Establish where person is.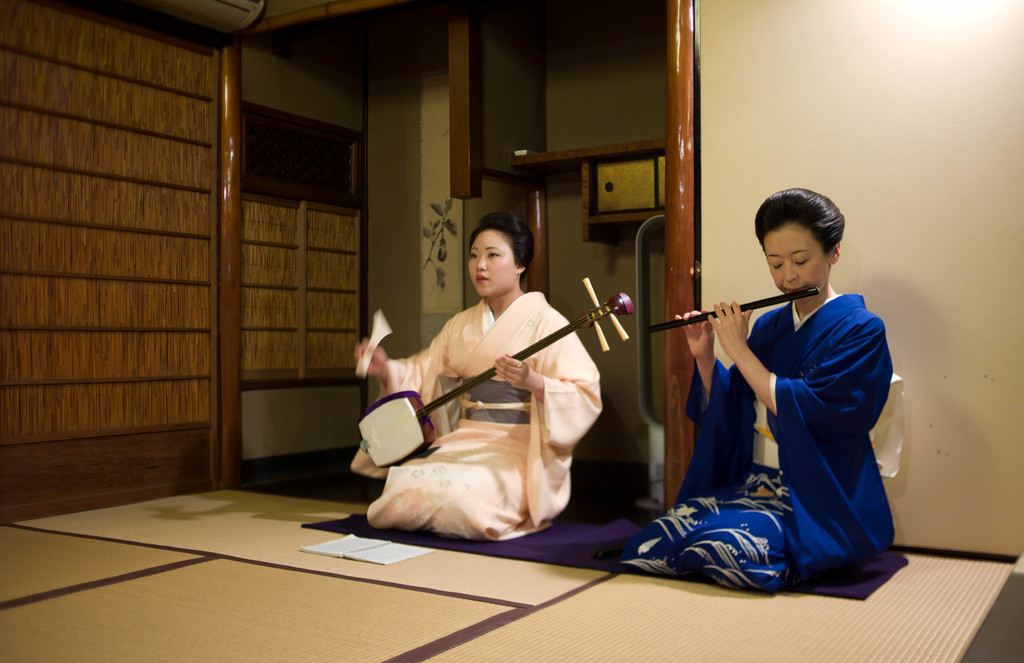
Established at 392:221:616:543.
